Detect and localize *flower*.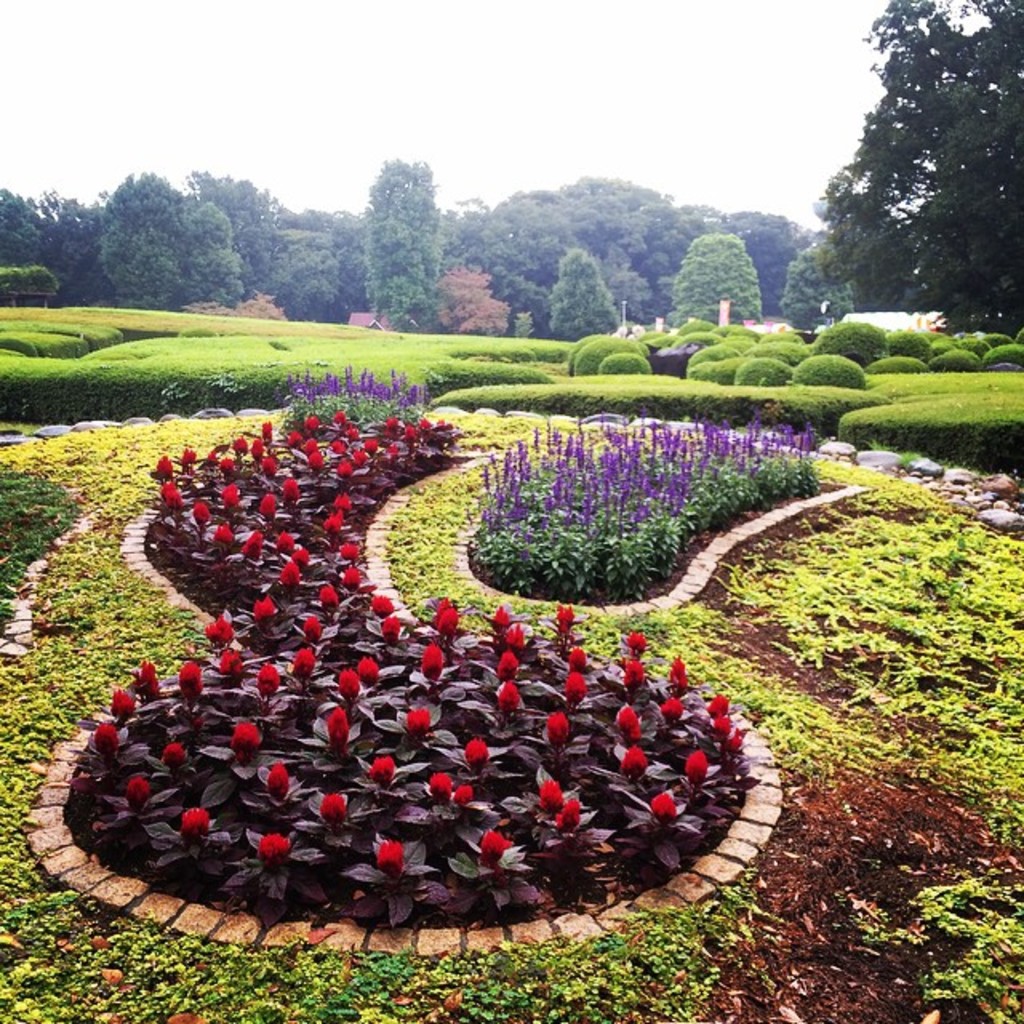
Localized at bbox=[381, 621, 402, 645].
